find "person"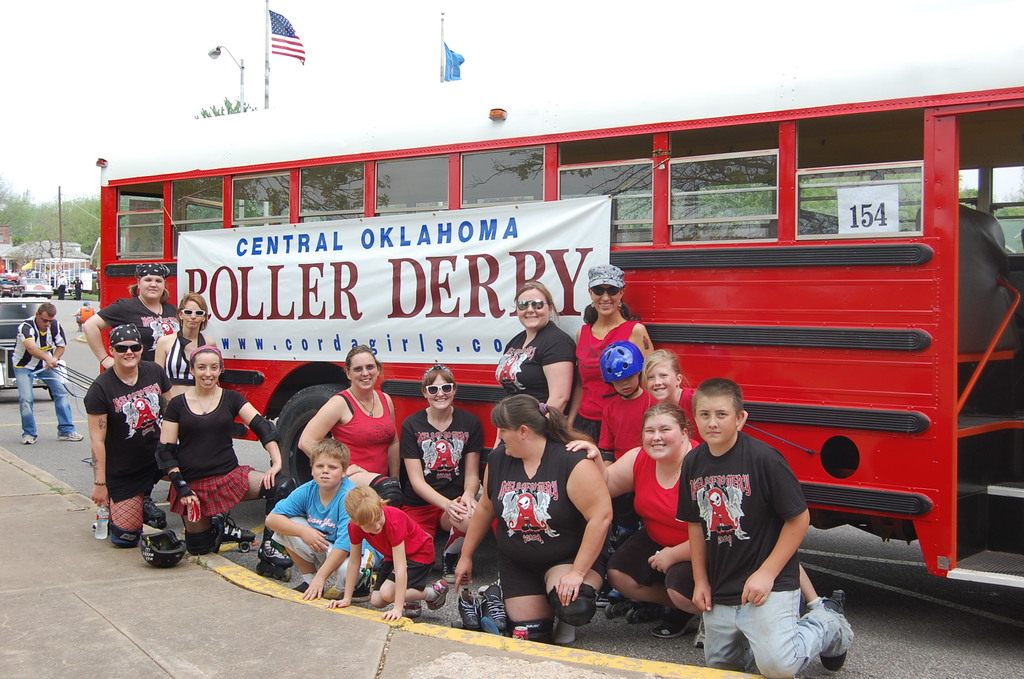
(563,405,701,647)
